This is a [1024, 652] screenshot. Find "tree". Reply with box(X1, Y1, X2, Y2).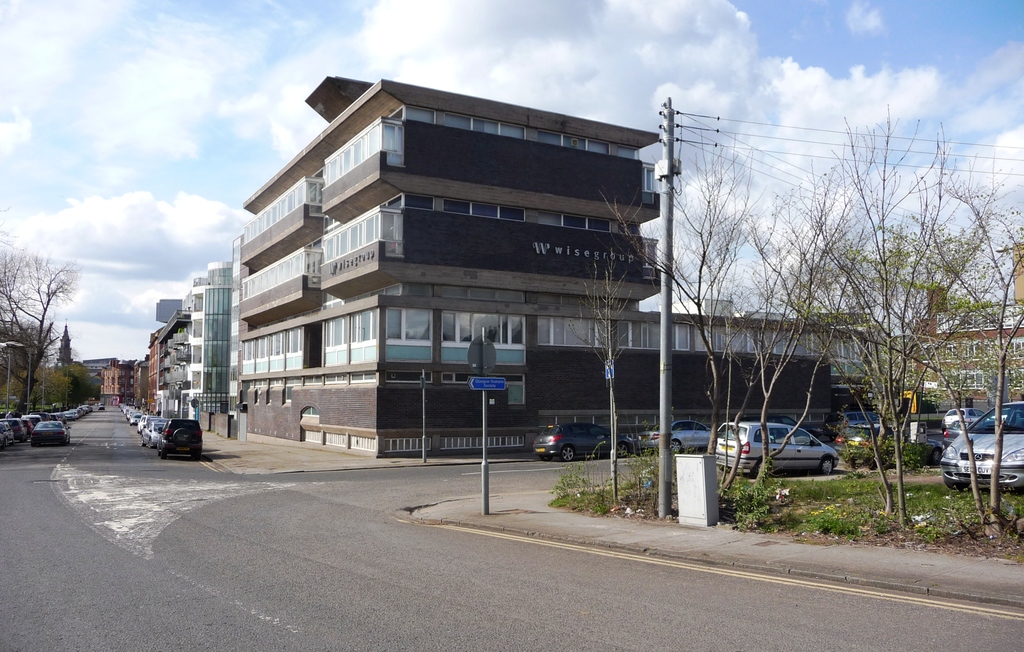
box(594, 120, 754, 457).
